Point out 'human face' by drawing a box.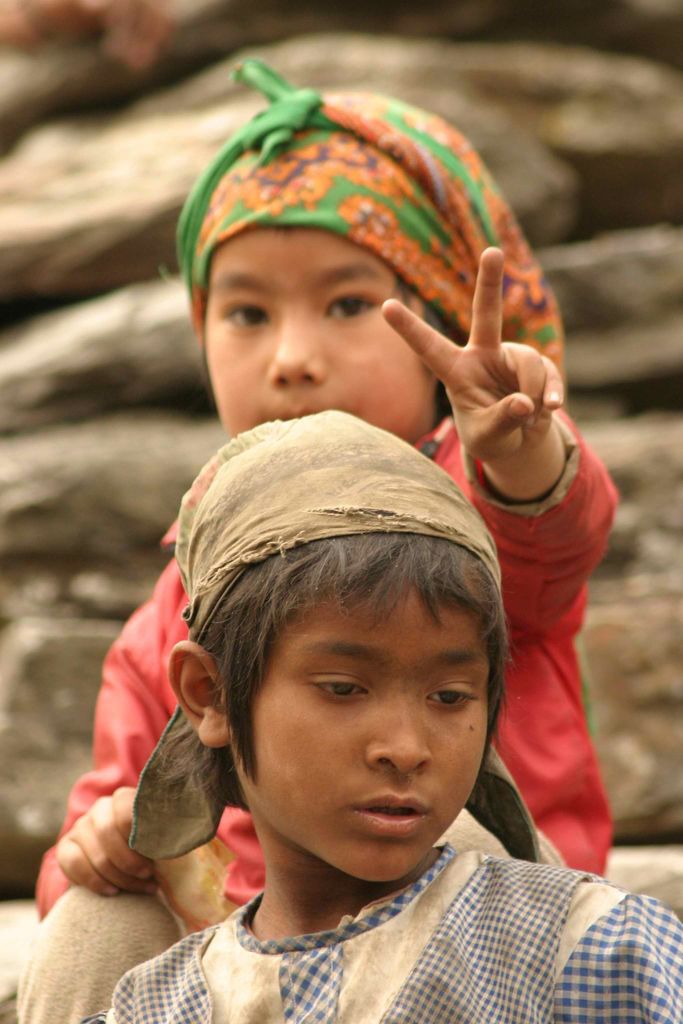
box=[208, 221, 441, 428].
